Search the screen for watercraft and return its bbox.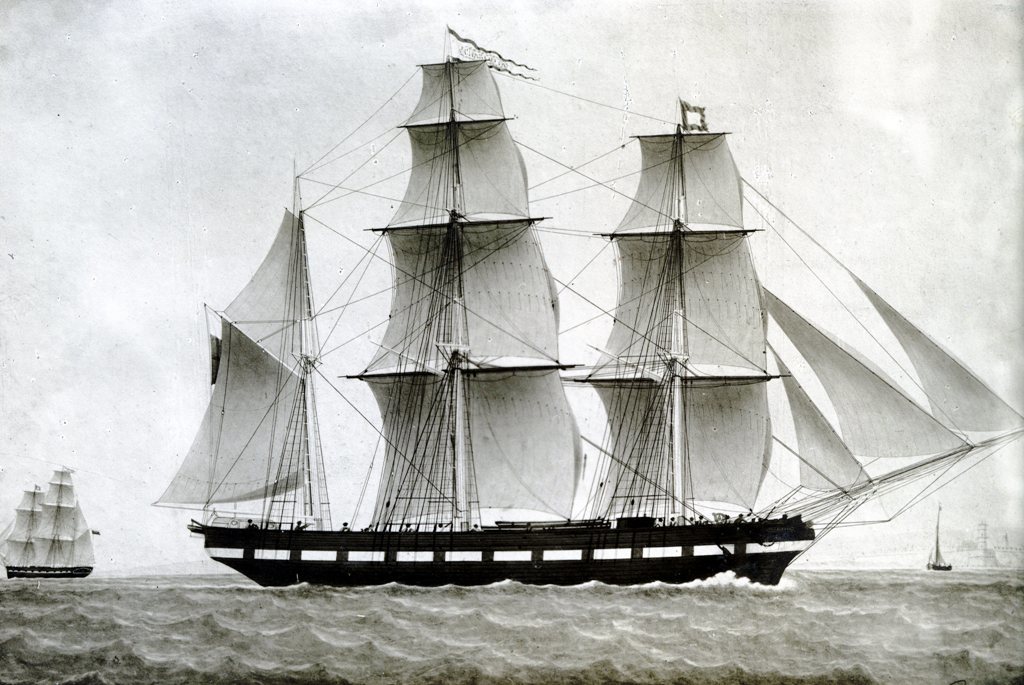
Found: left=125, top=22, right=1023, bottom=601.
